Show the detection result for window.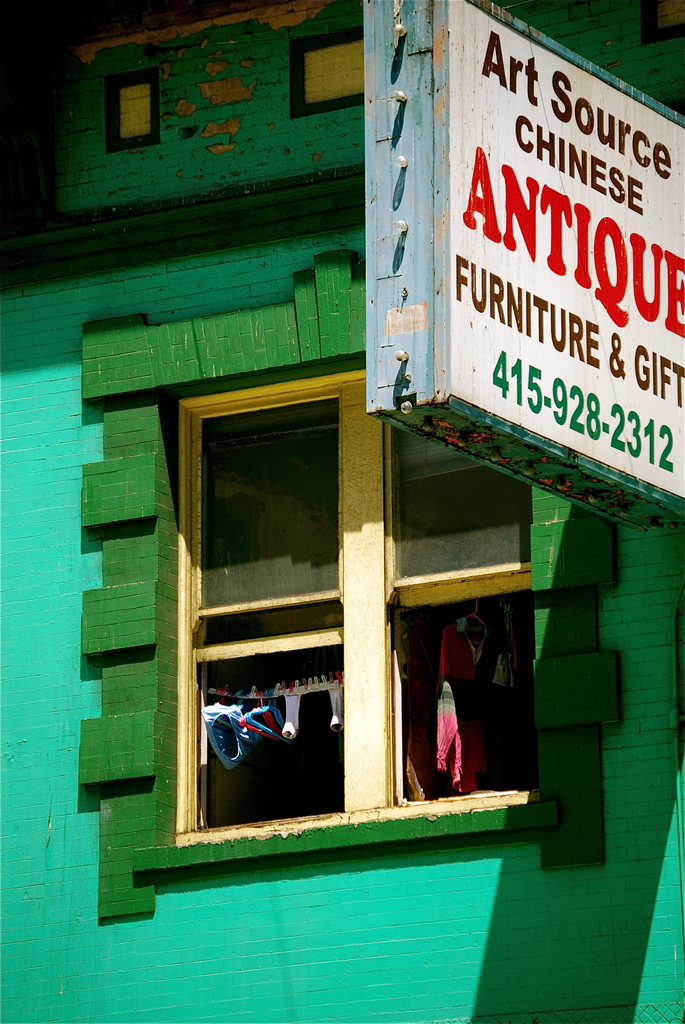
(182, 358, 506, 867).
